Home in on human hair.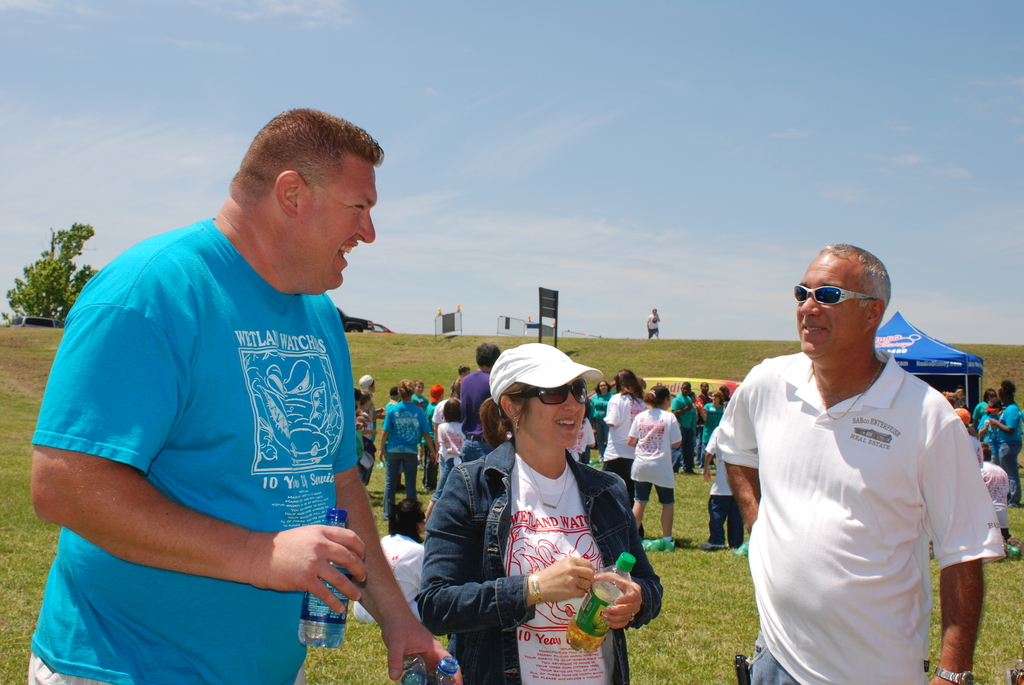
Homed in at (x1=612, y1=367, x2=643, y2=400).
